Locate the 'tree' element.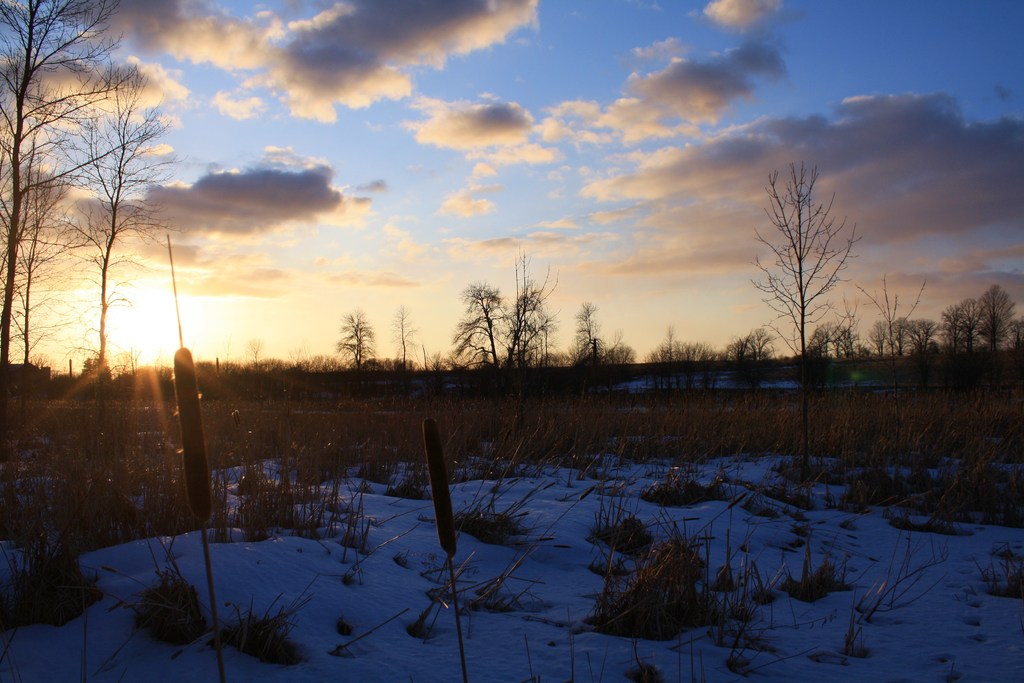
Element bbox: 883 317 913 358.
